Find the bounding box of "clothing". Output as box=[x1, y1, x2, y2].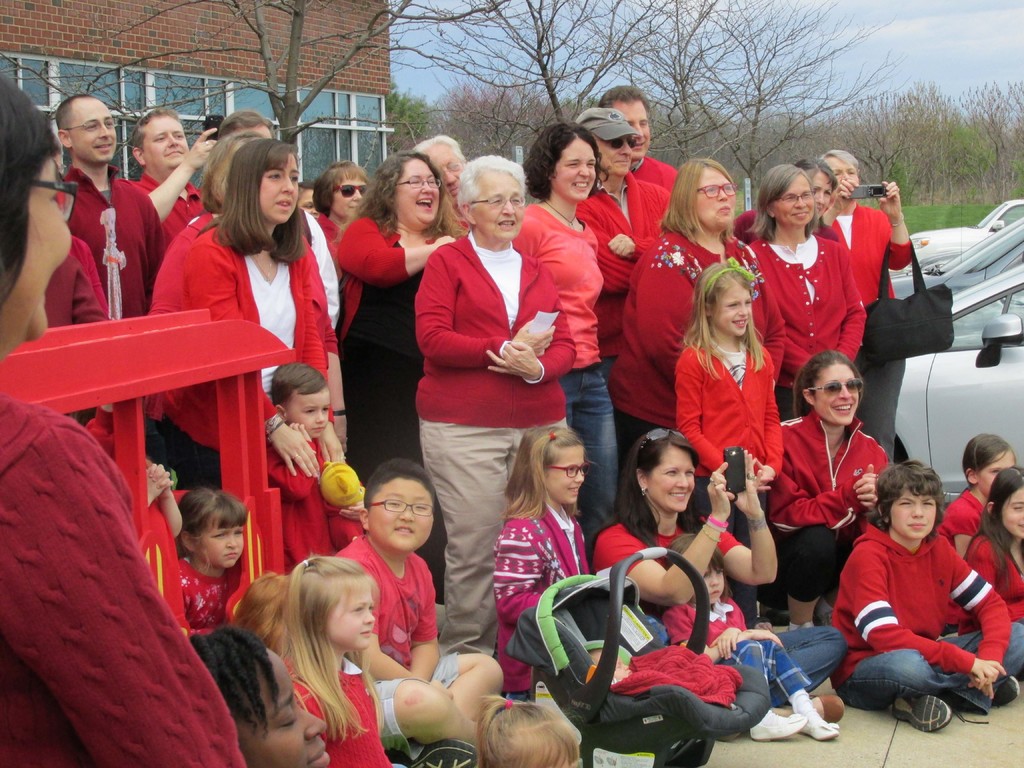
box=[162, 229, 332, 487].
